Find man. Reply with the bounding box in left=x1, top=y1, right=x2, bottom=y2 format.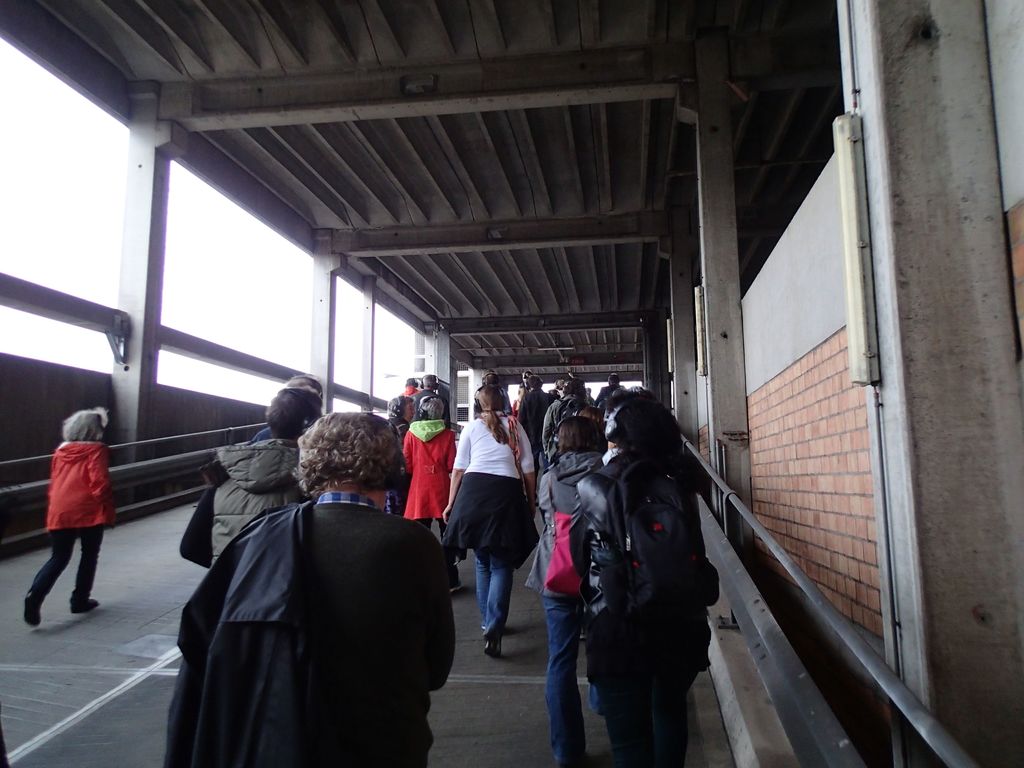
left=211, top=389, right=326, bottom=566.
